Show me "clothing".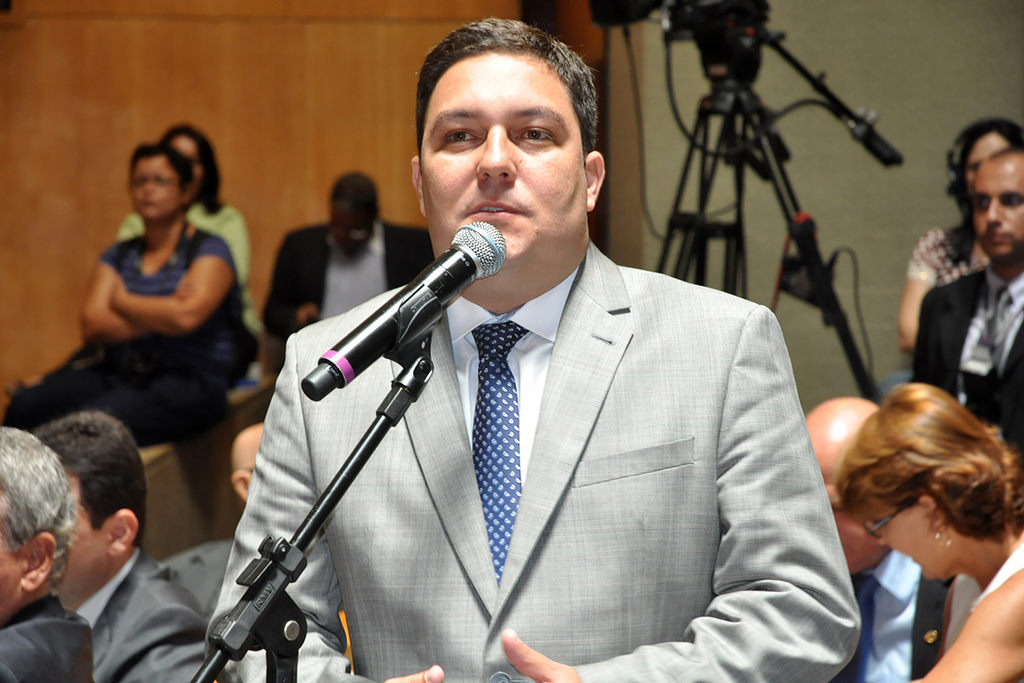
"clothing" is here: 115, 199, 265, 339.
